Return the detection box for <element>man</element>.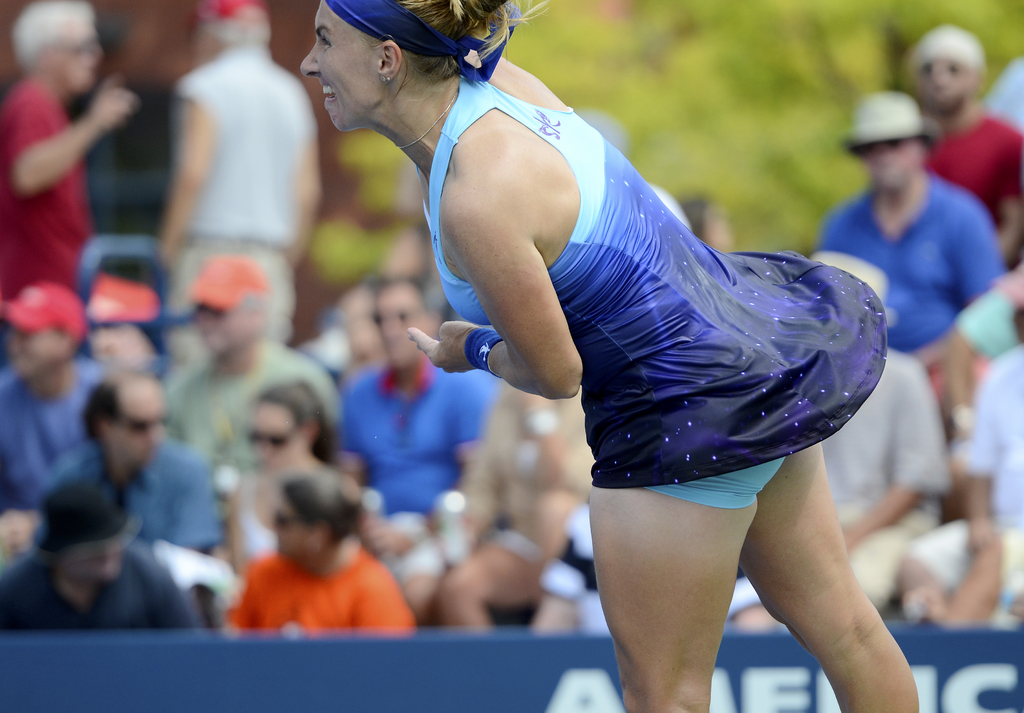
select_region(0, 0, 139, 318).
